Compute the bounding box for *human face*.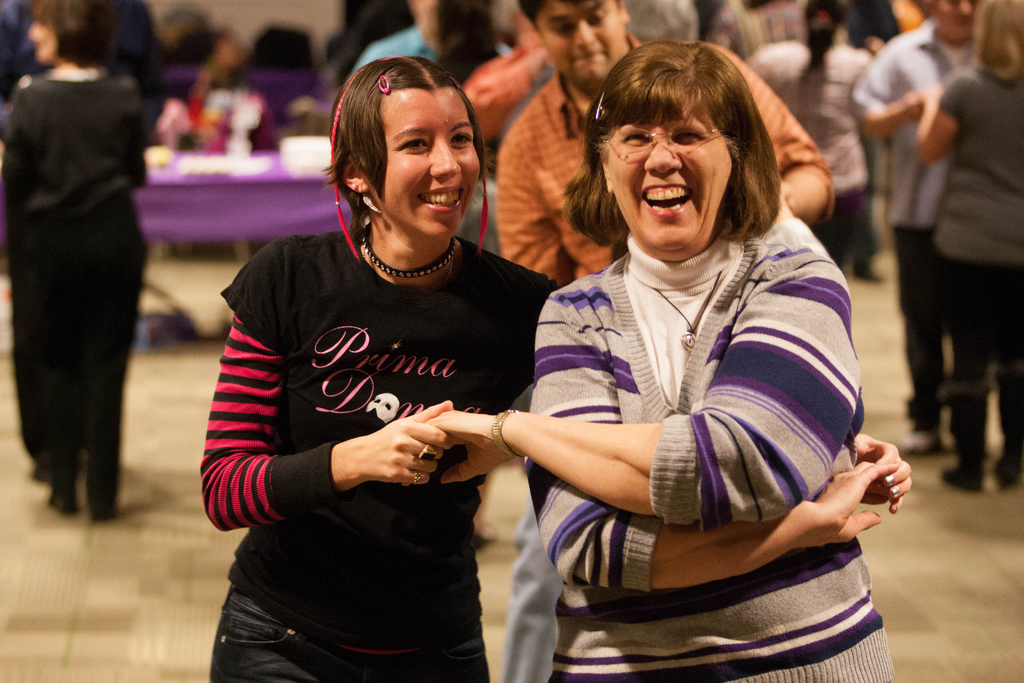
x1=931 y1=0 x2=984 y2=43.
